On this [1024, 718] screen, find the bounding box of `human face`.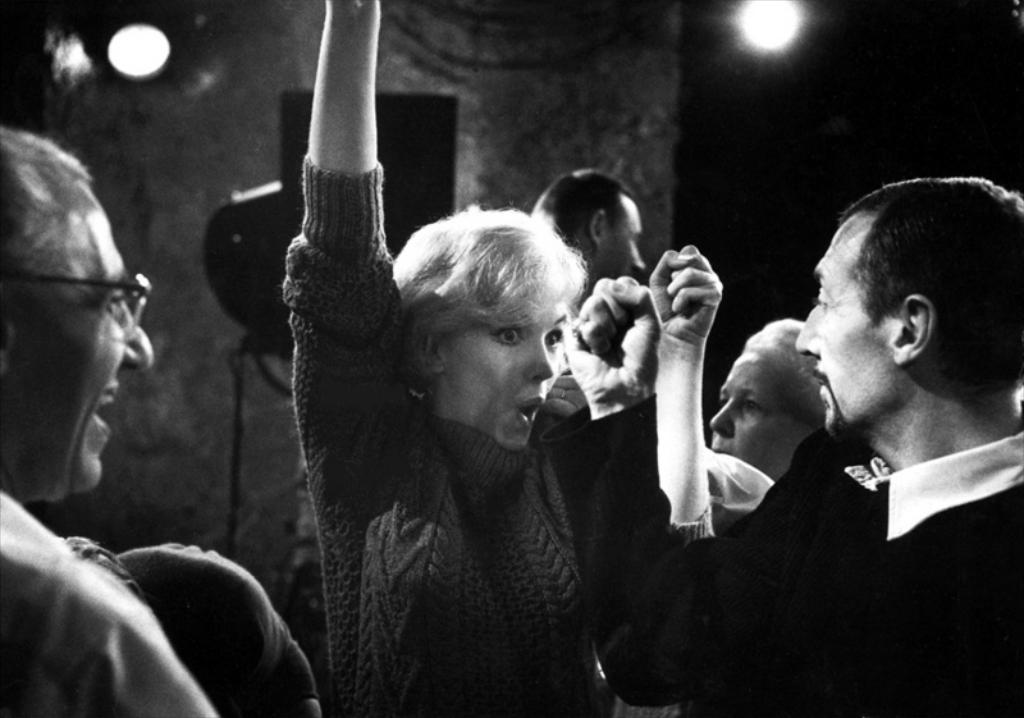
Bounding box: pyautogui.locateOnScreen(710, 351, 805, 477).
